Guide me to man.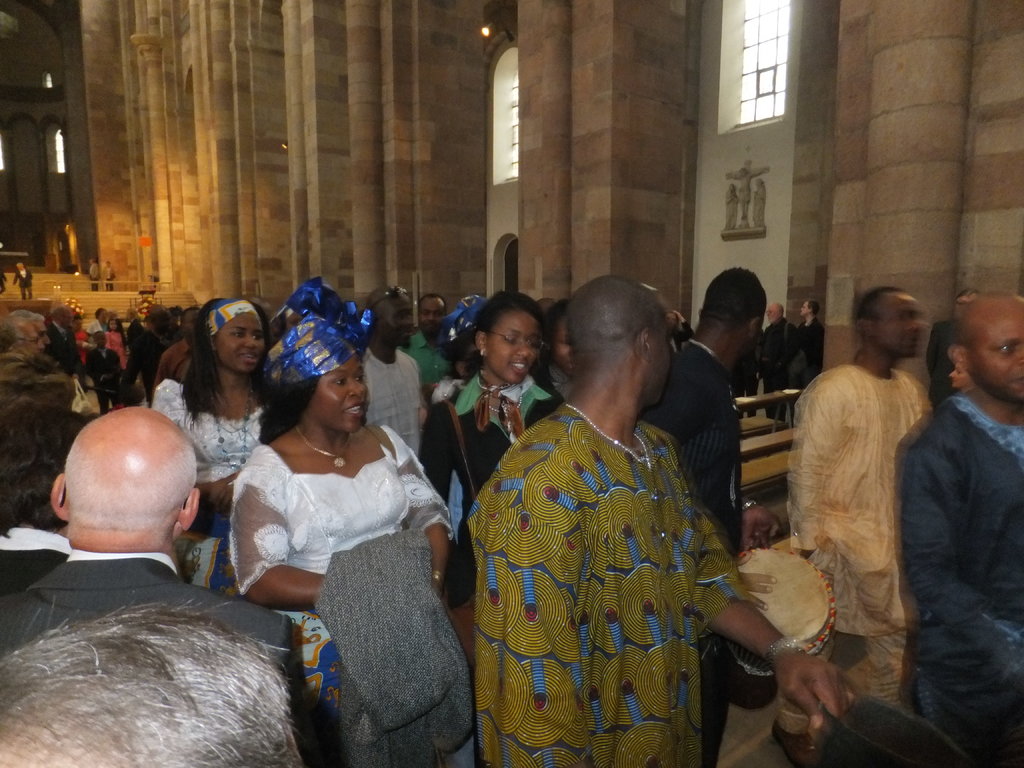
Guidance: {"x1": 776, "y1": 285, "x2": 828, "y2": 411}.
